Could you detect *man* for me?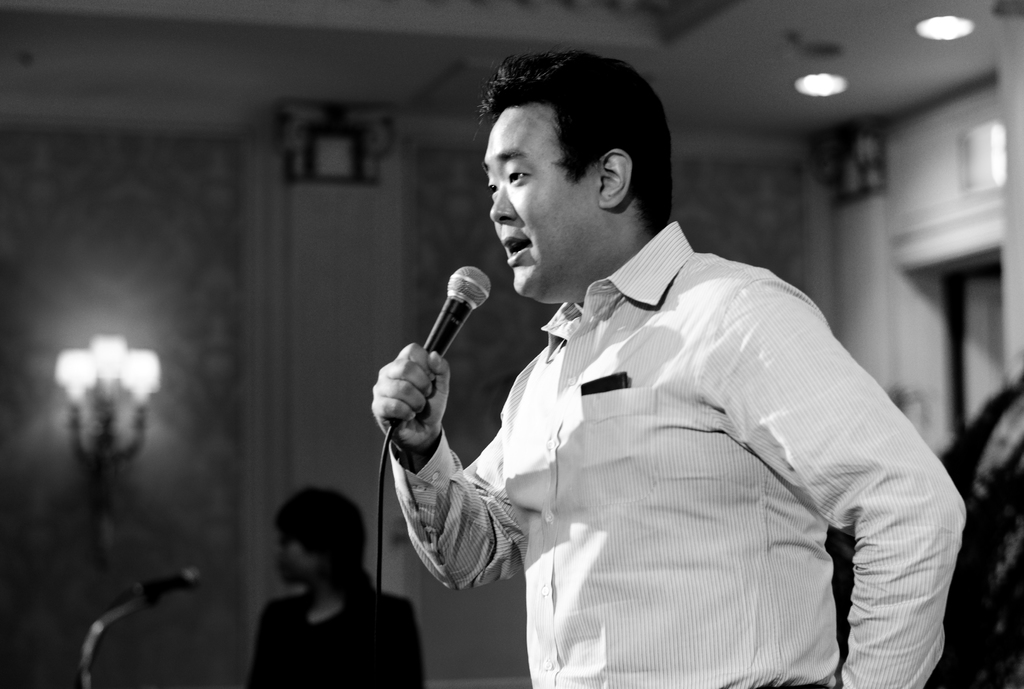
Detection result: <bbox>385, 50, 931, 677</bbox>.
